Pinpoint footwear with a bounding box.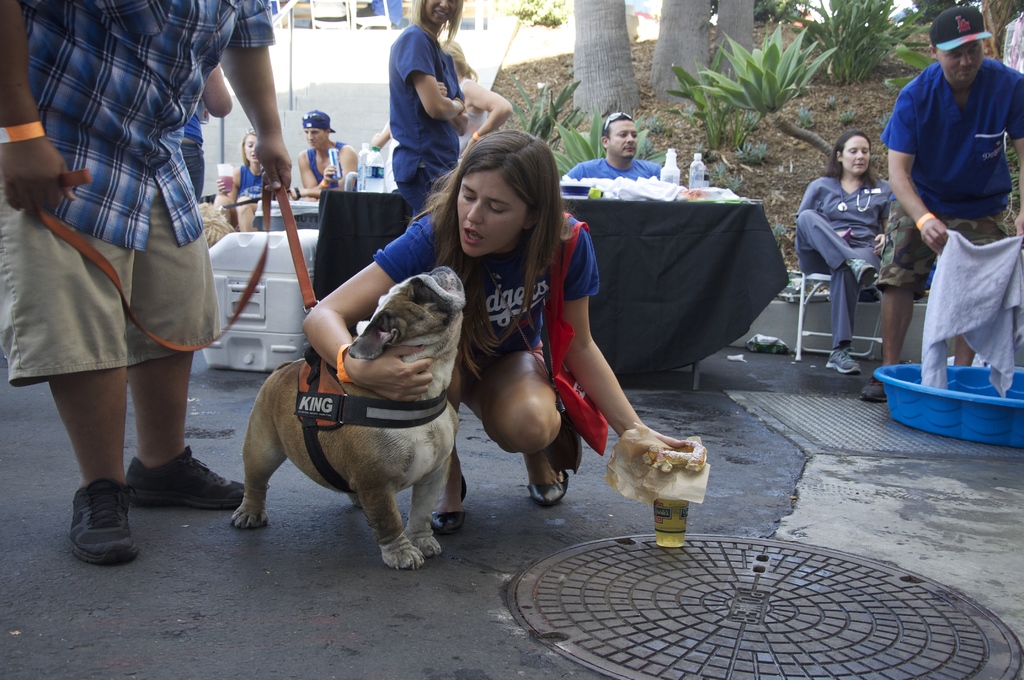
pyautogui.locateOnScreen(527, 443, 570, 508).
